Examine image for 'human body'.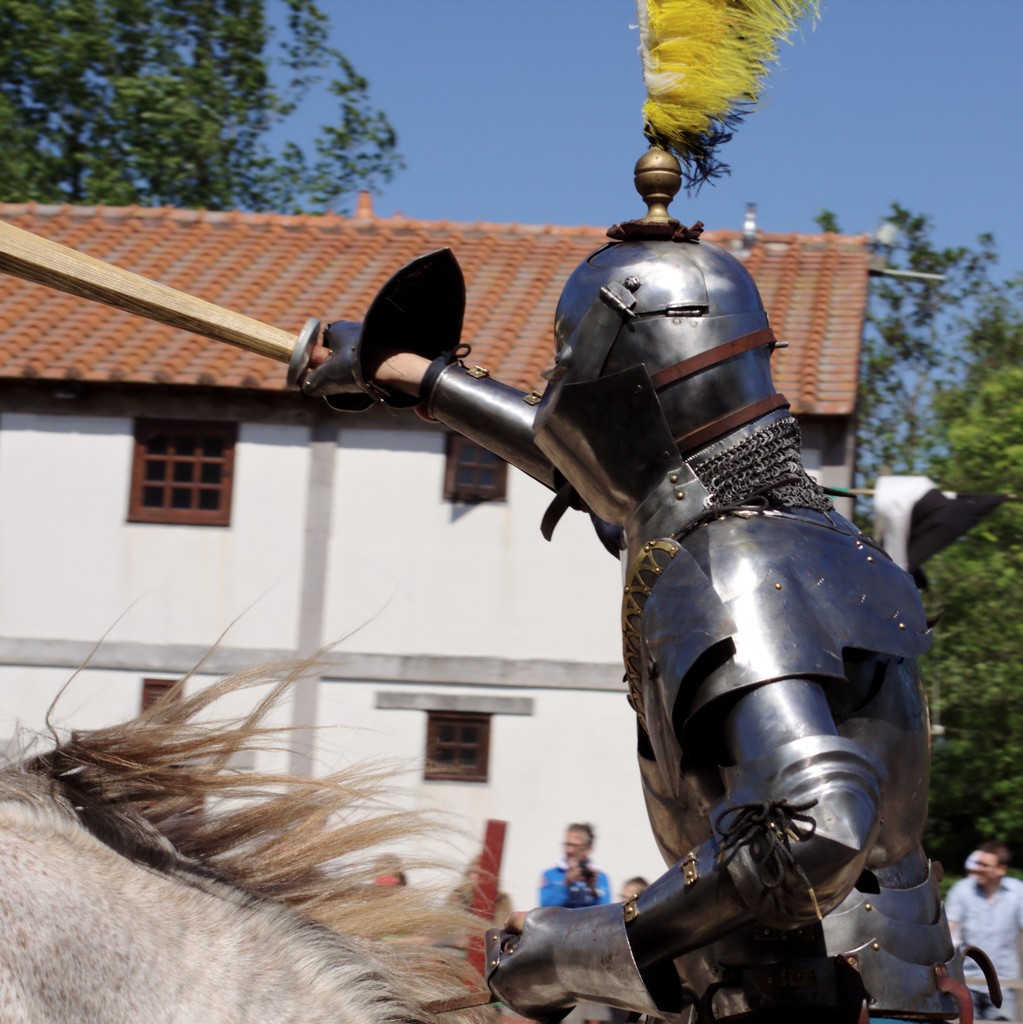
Examination result: {"left": 946, "top": 876, "right": 1022, "bottom": 1023}.
